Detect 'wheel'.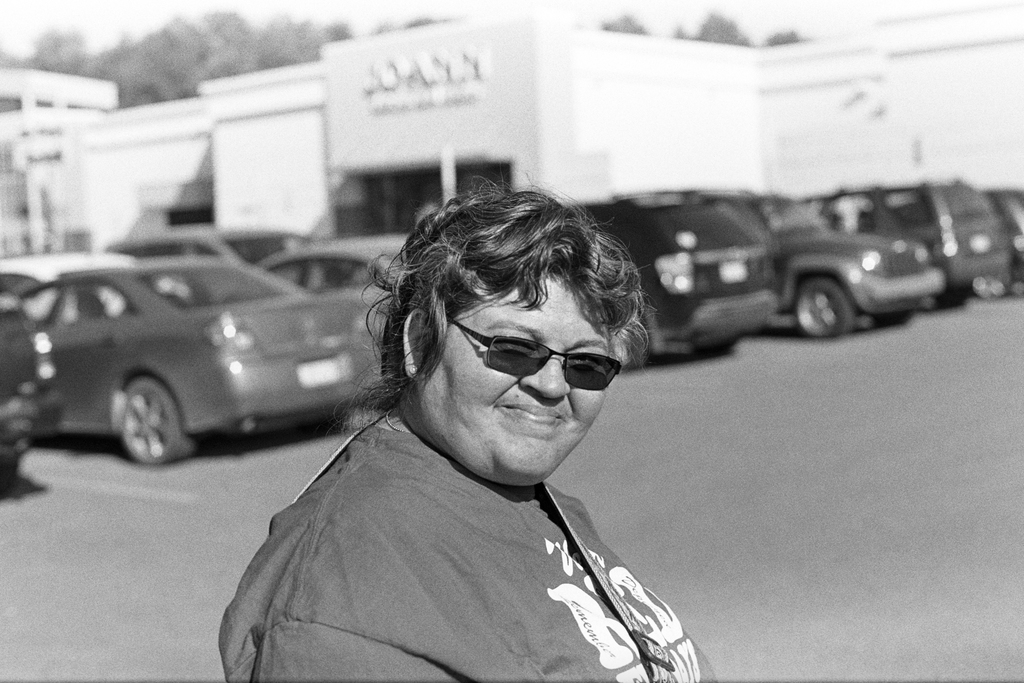
Detected at box=[97, 372, 179, 466].
